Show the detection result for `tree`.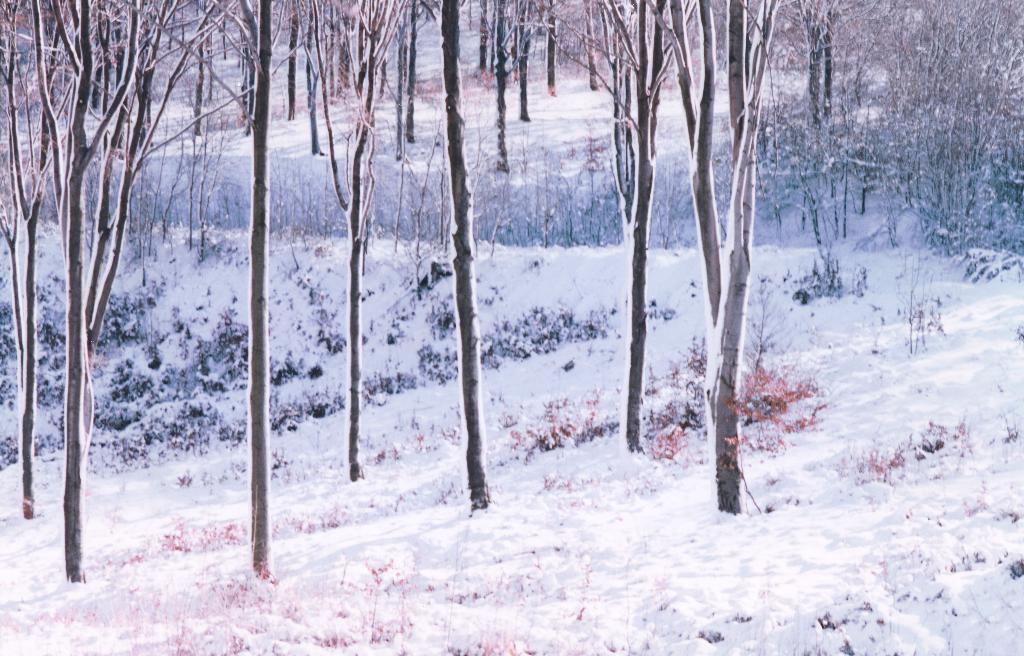
locate(398, 0, 426, 145).
